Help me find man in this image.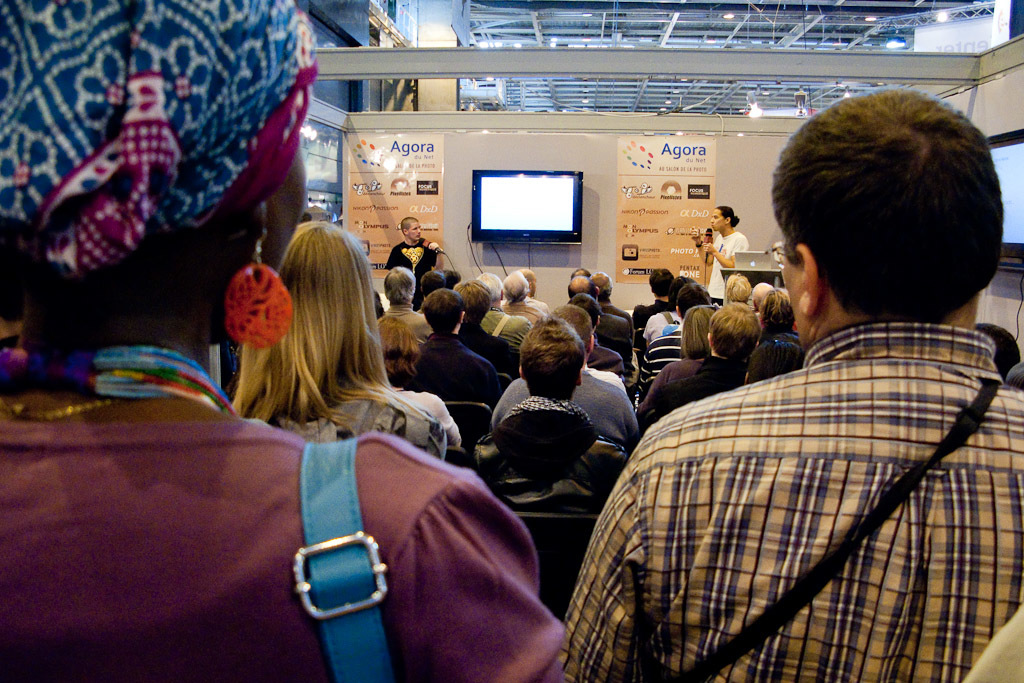
Found it: box(638, 285, 711, 399).
